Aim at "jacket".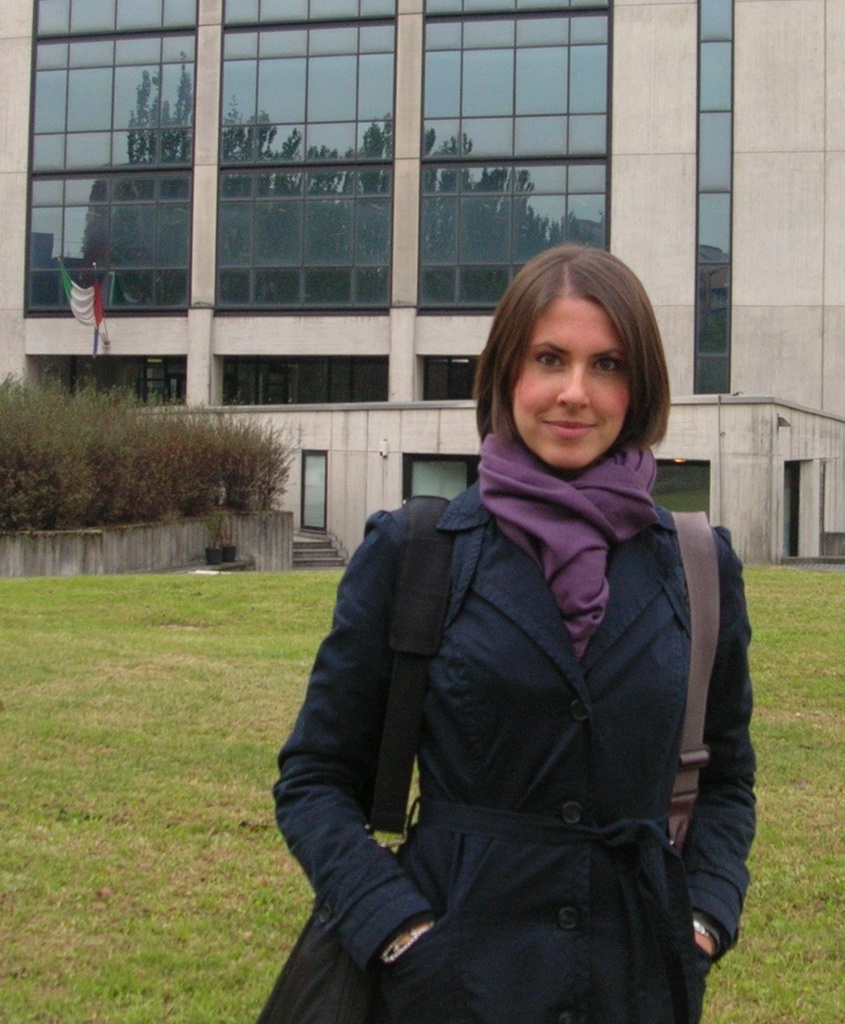
Aimed at 240 539 756 1001.
